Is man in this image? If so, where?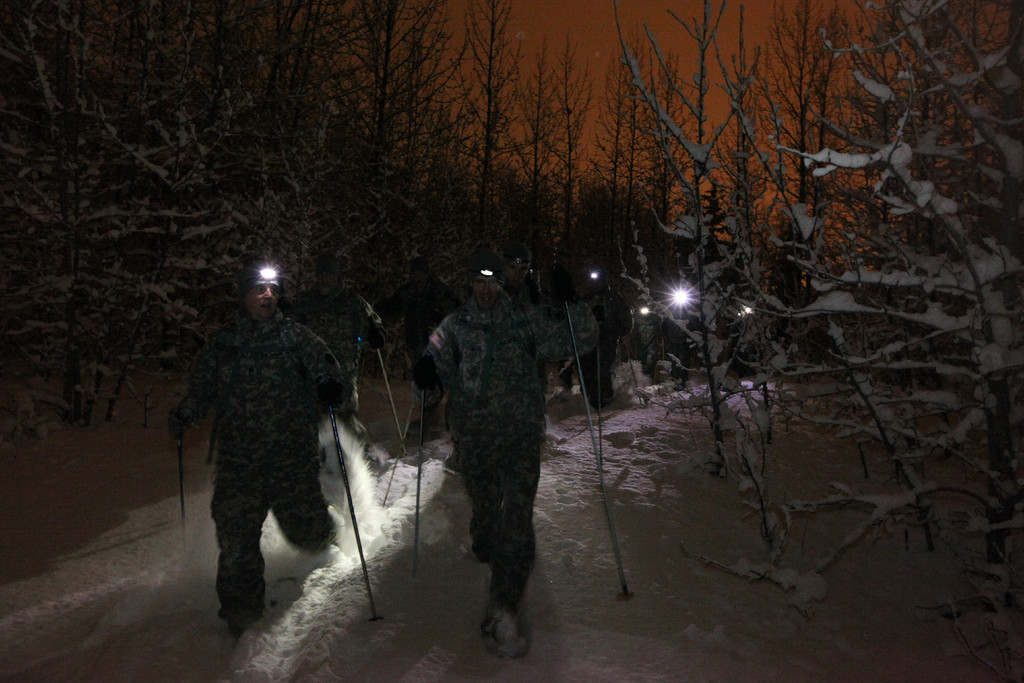
Yes, at crop(170, 258, 345, 645).
